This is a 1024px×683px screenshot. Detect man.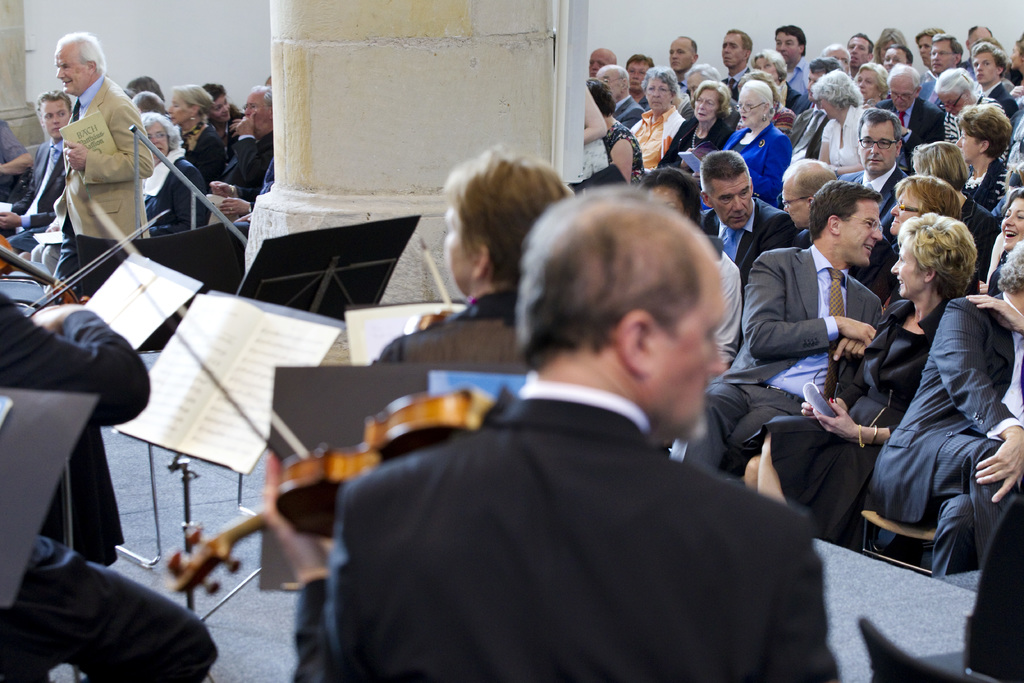
842,27,877,81.
